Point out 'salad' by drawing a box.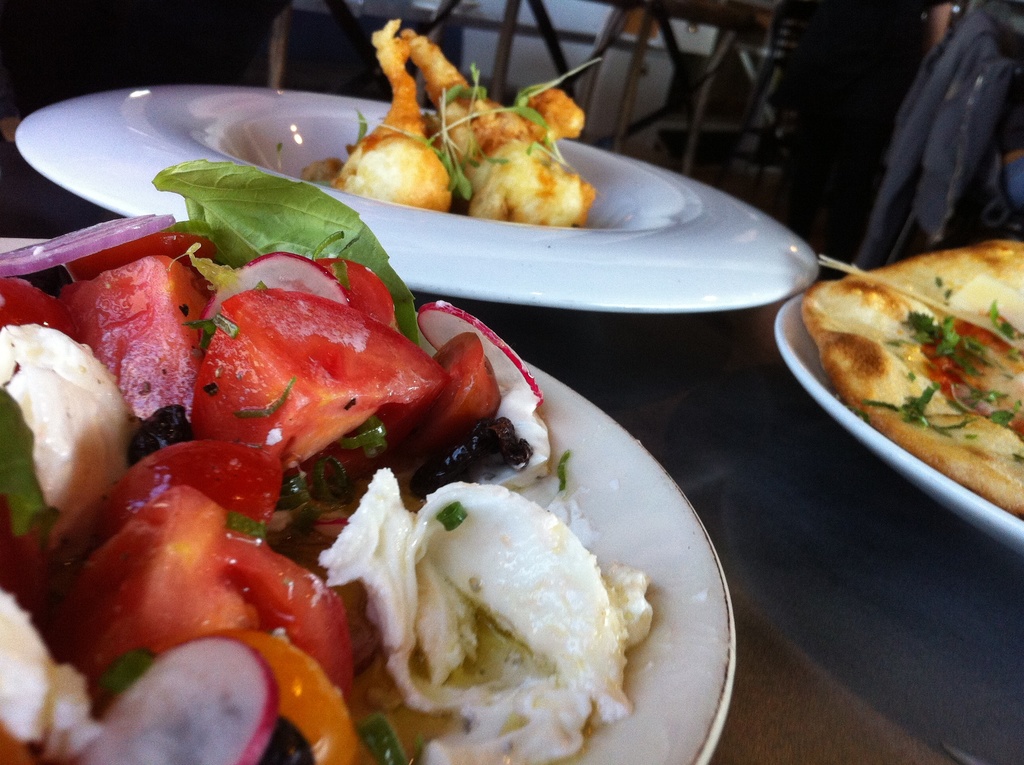
(x1=7, y1=164, x2=740, y2=764).
